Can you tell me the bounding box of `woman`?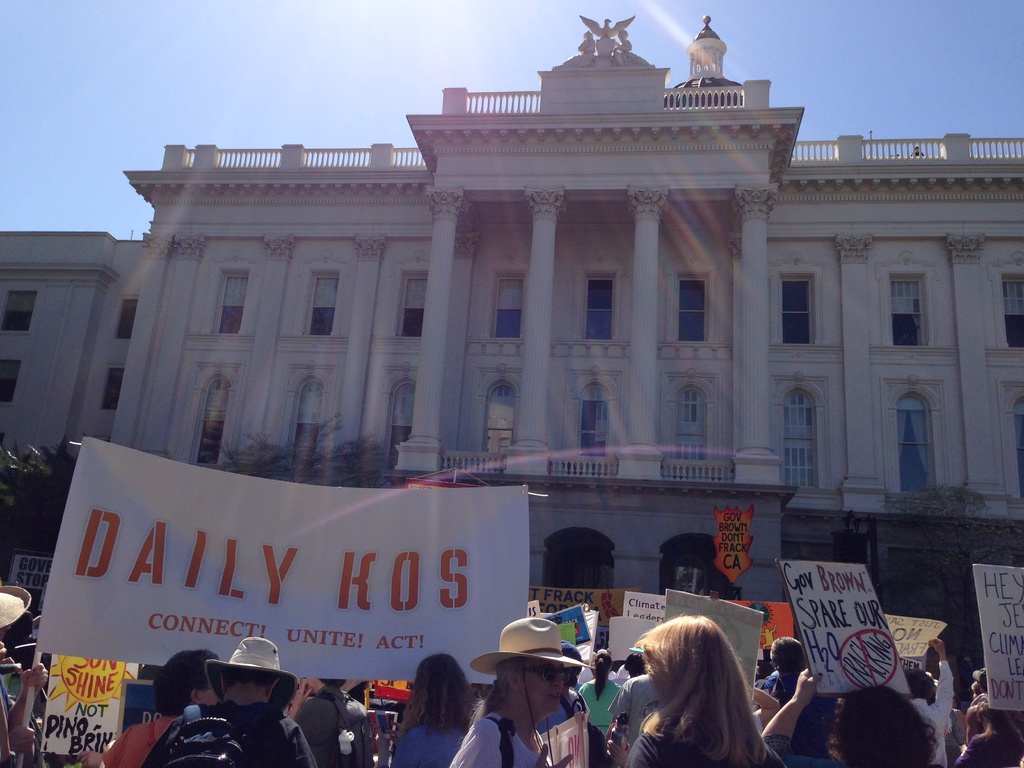
{"left": 575, "top": 643, "right": 623, "bottom": 765}.
